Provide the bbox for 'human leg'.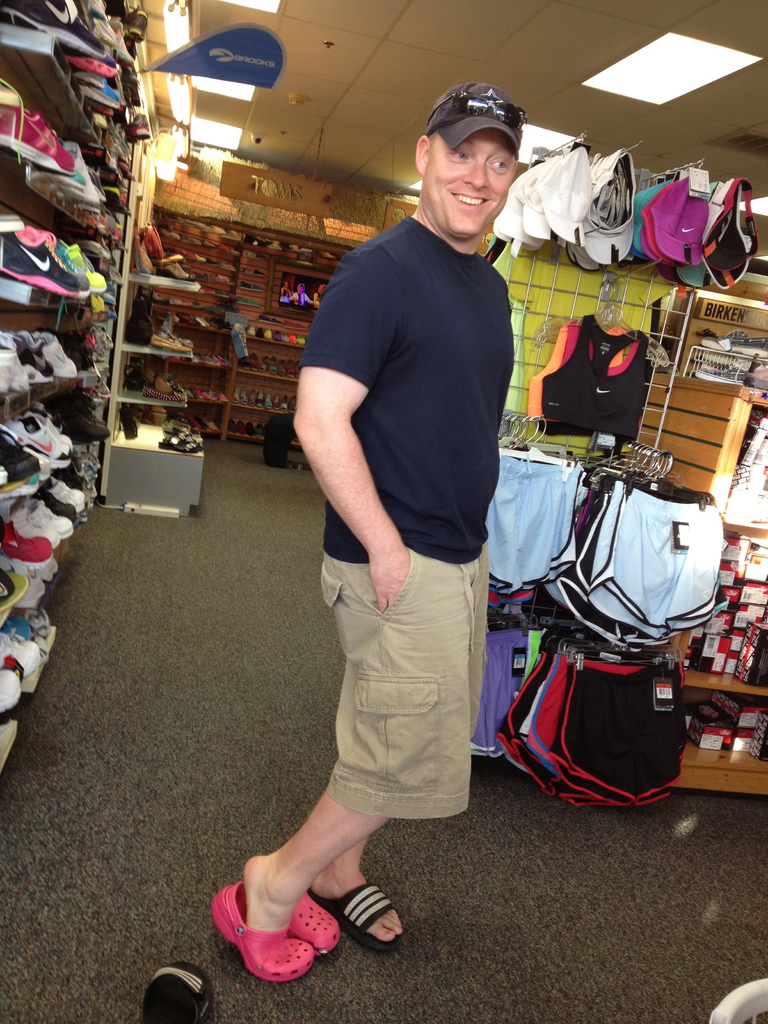
[241,543,406,986].
